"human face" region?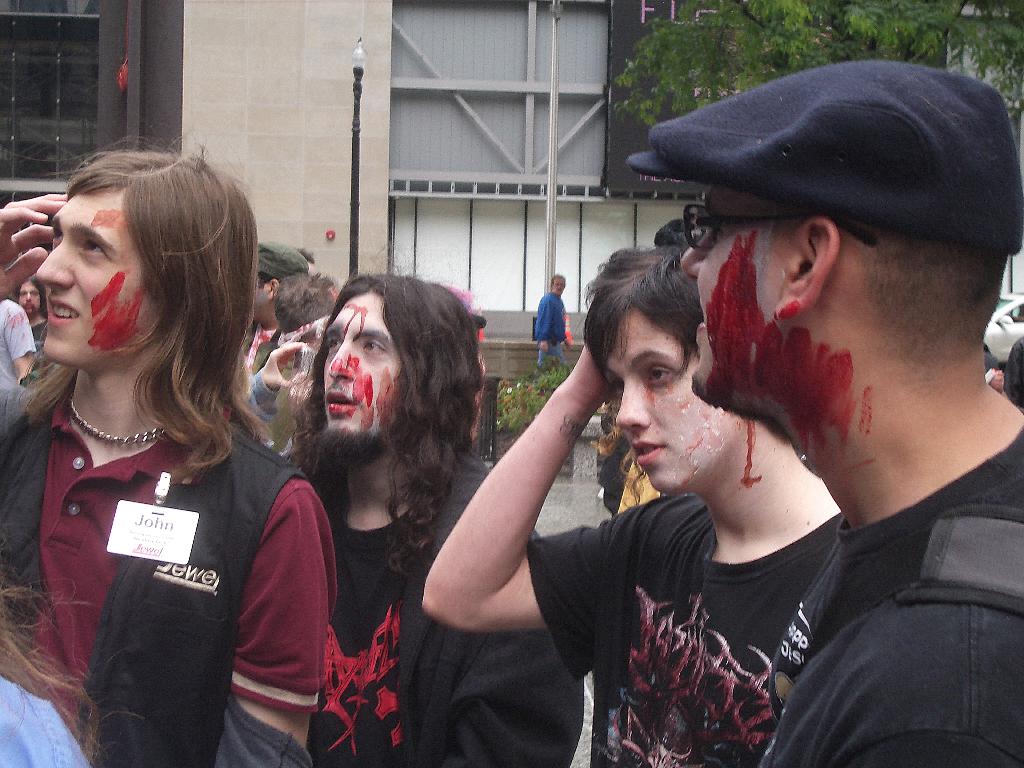
31,184,150,376
